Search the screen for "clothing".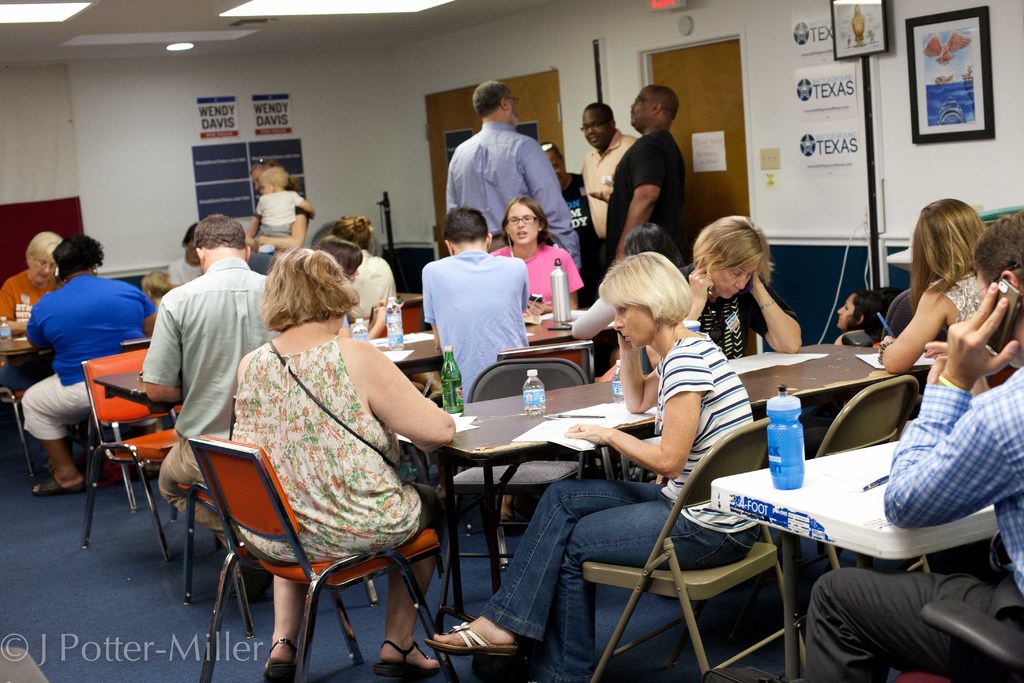
Found at bbox=(10, 259, 163, 449).
